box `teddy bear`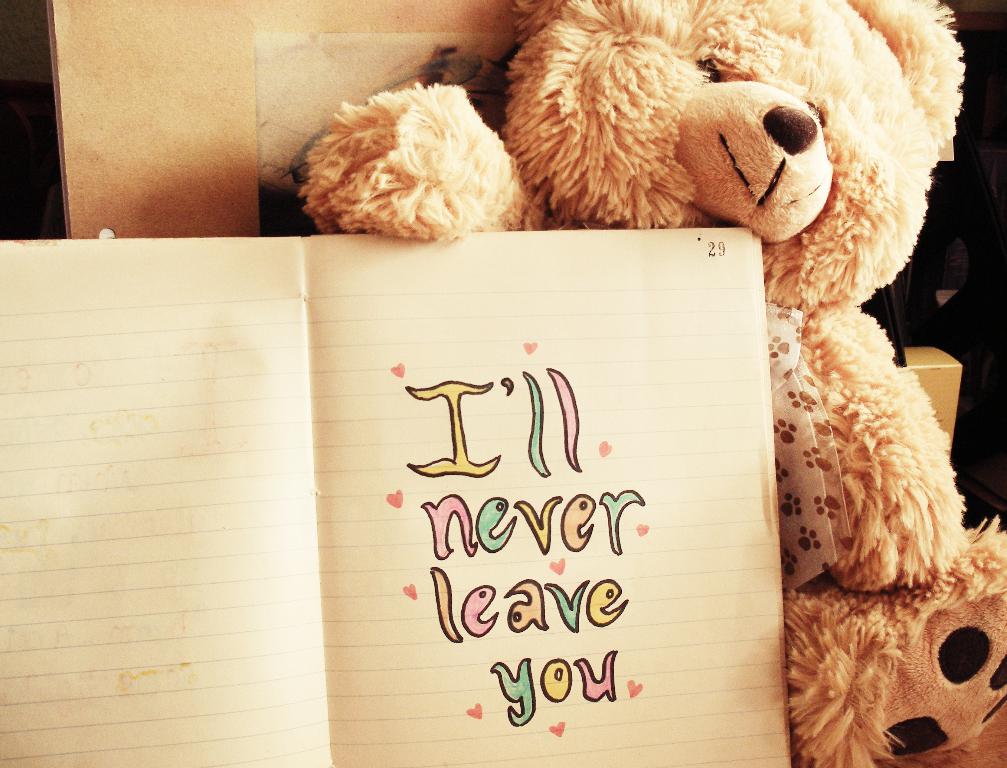
(297,0,1006,767)
